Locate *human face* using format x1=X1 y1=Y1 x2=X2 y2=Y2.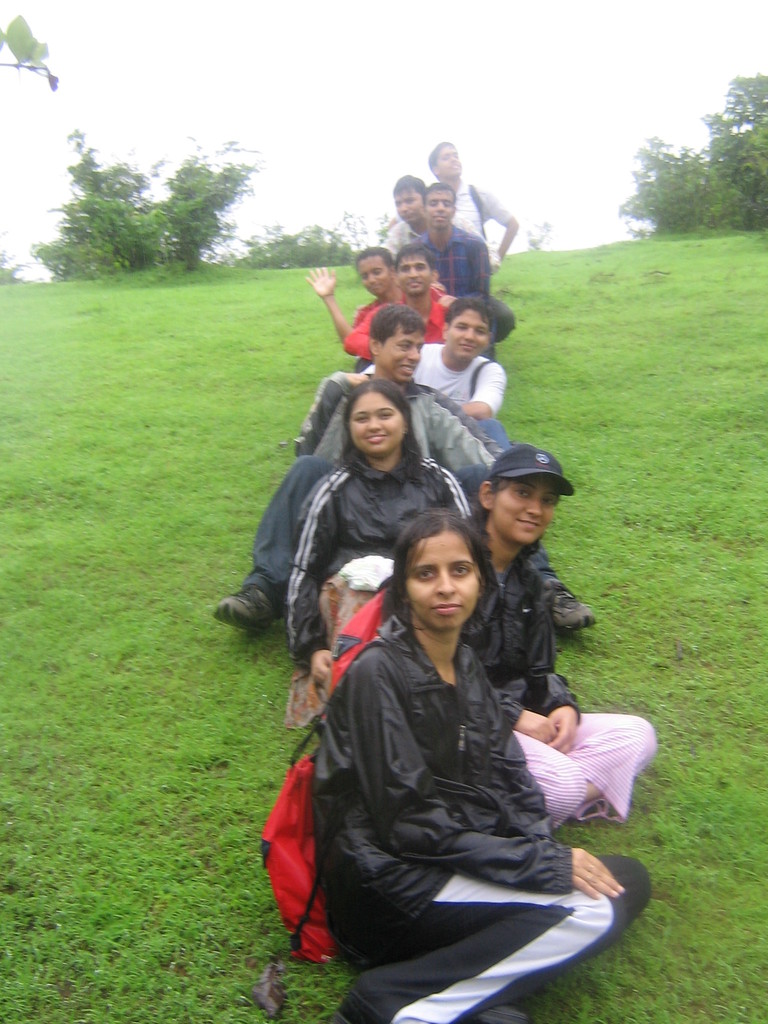
x1=445 y1=311 x2=485 y2=360.
